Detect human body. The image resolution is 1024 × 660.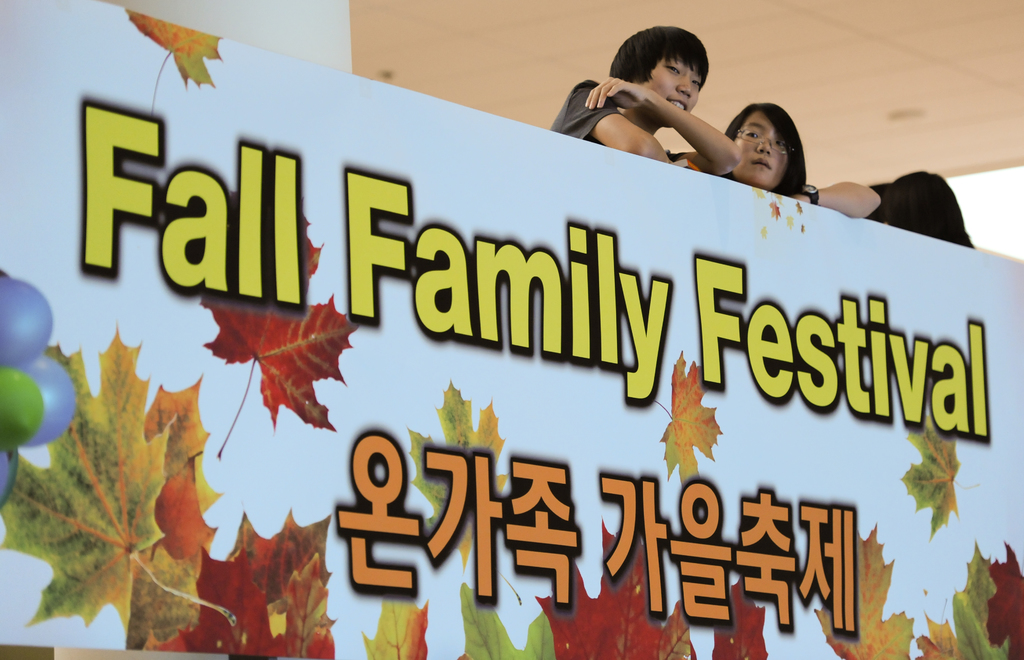
[x1=726, y1=104, x2=881, y2=216].
